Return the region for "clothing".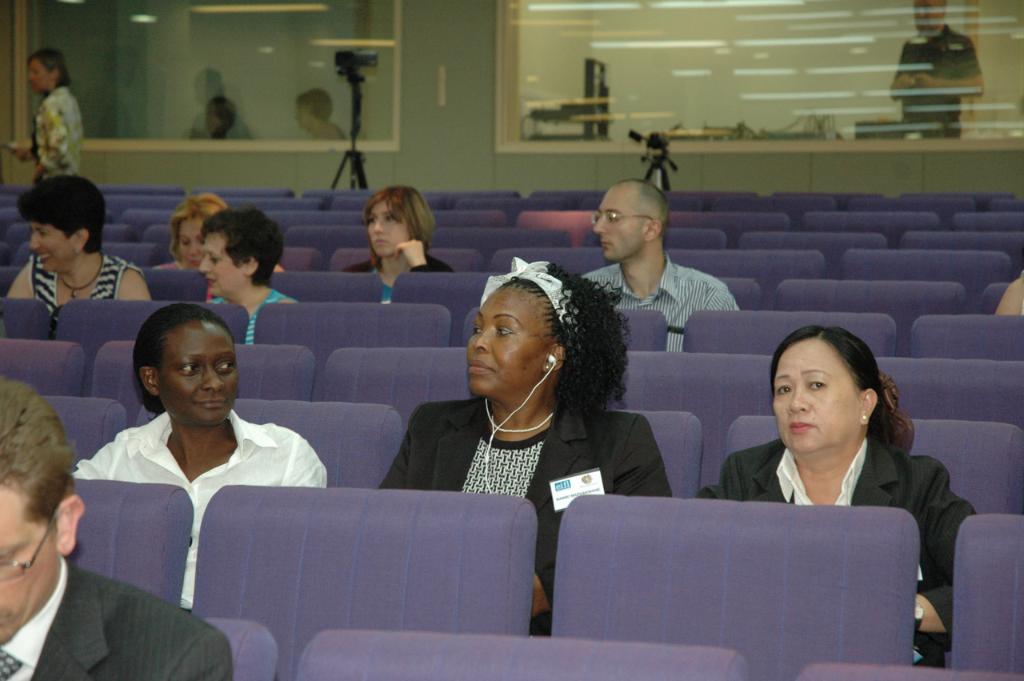
72 409 328 609.
